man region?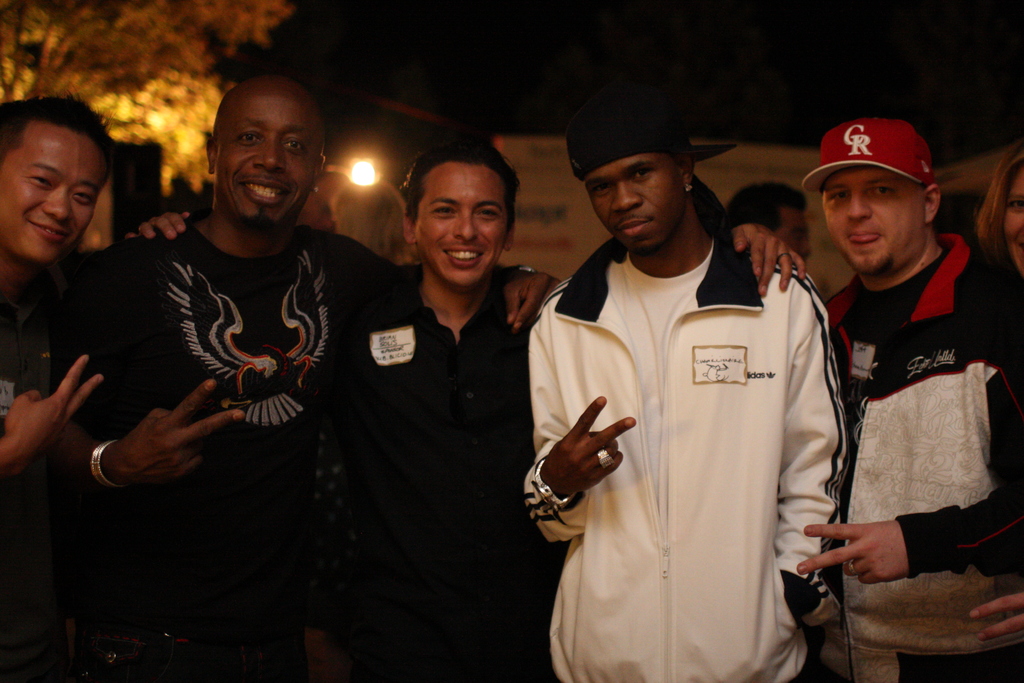
799:119:1023:682
